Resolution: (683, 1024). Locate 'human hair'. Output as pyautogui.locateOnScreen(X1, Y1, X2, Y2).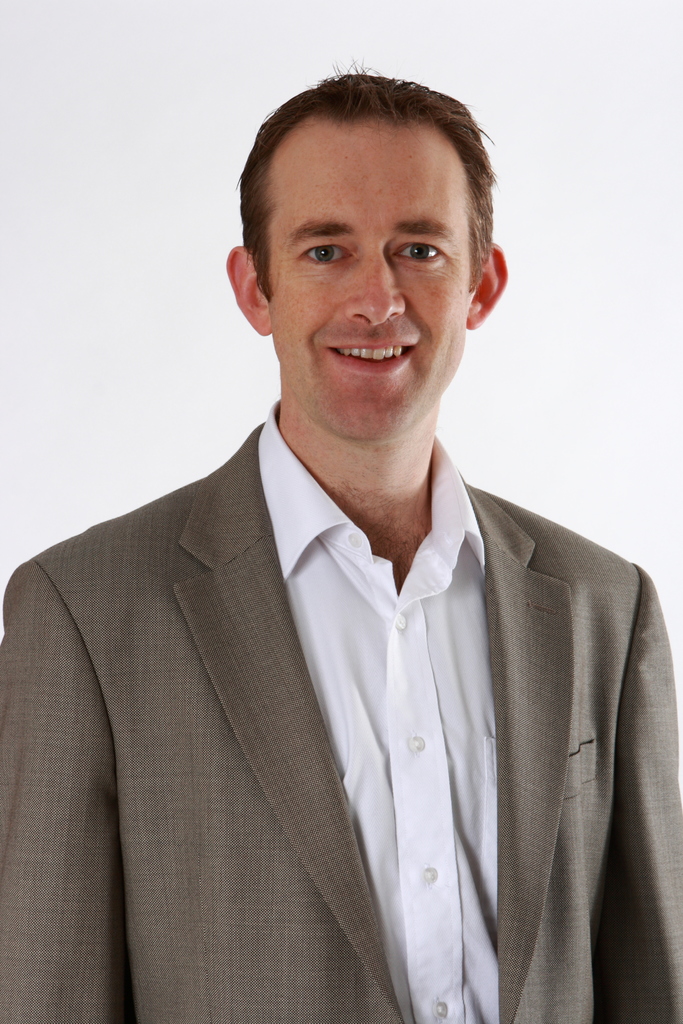
pyautogui.locateOnScreen(233, 47, 506, 374).
